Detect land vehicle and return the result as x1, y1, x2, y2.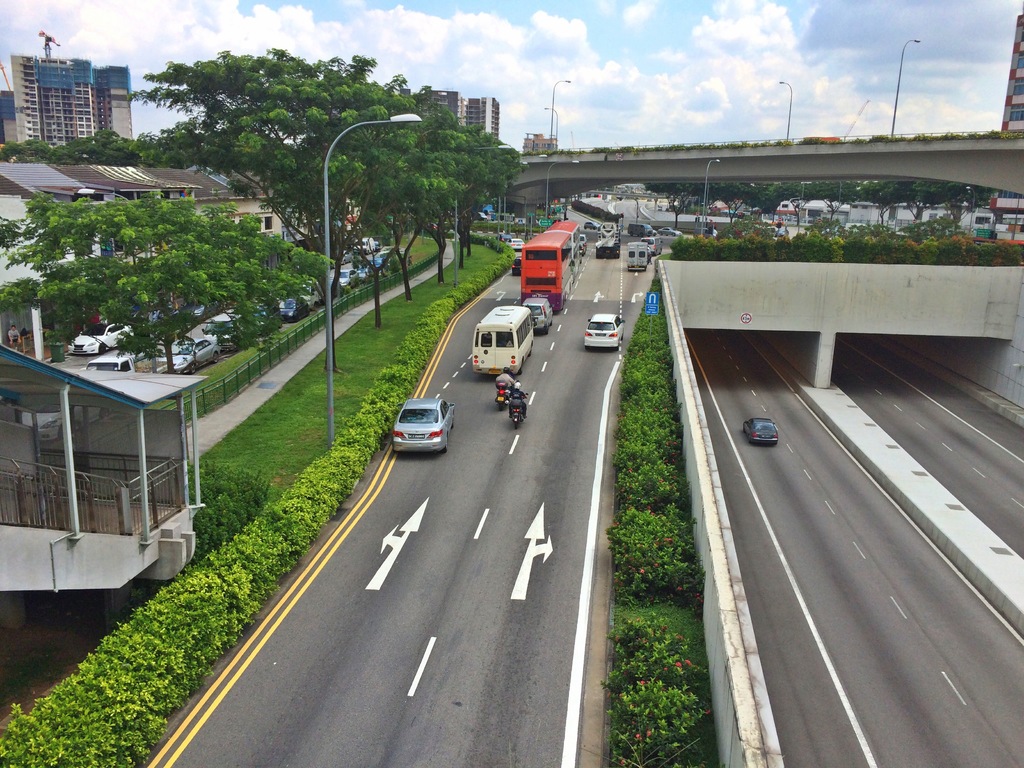
630, 226, 650, 231.
